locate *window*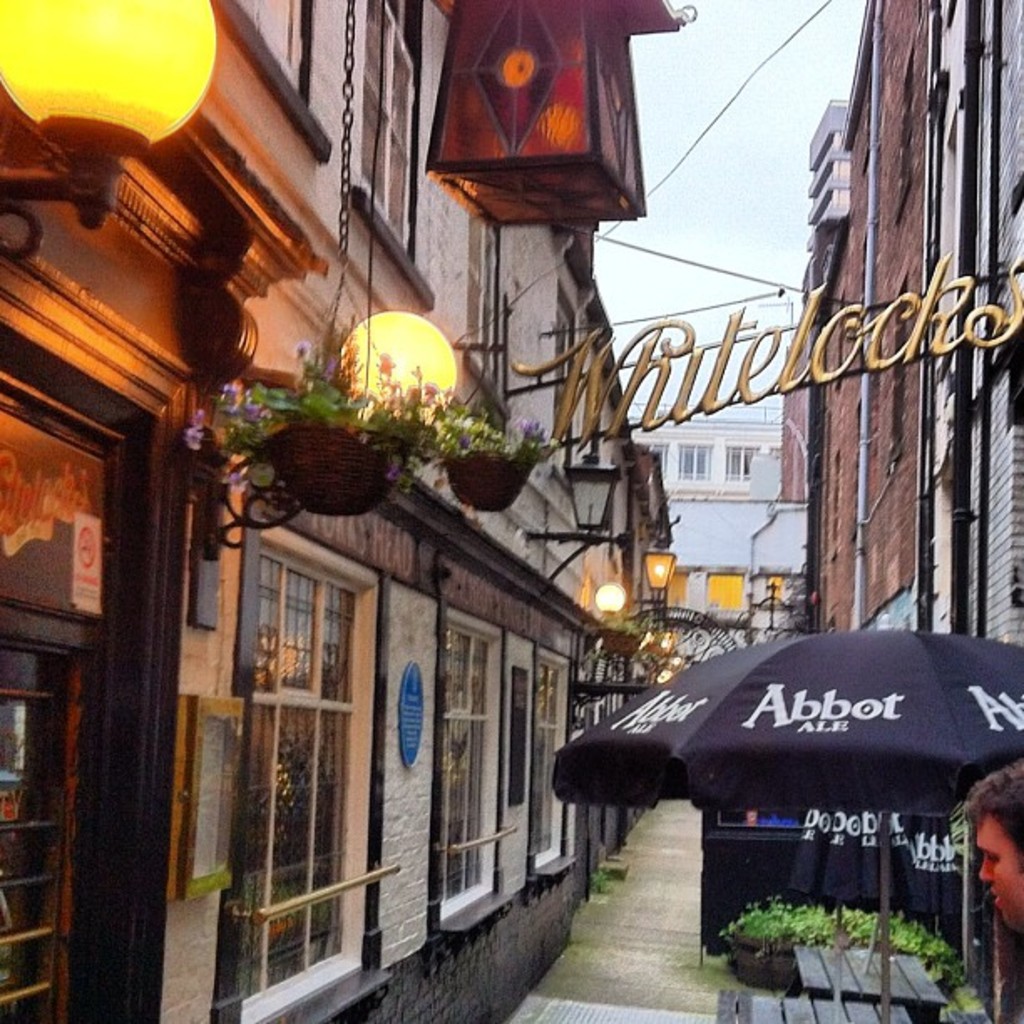
[540,646,579,873]
